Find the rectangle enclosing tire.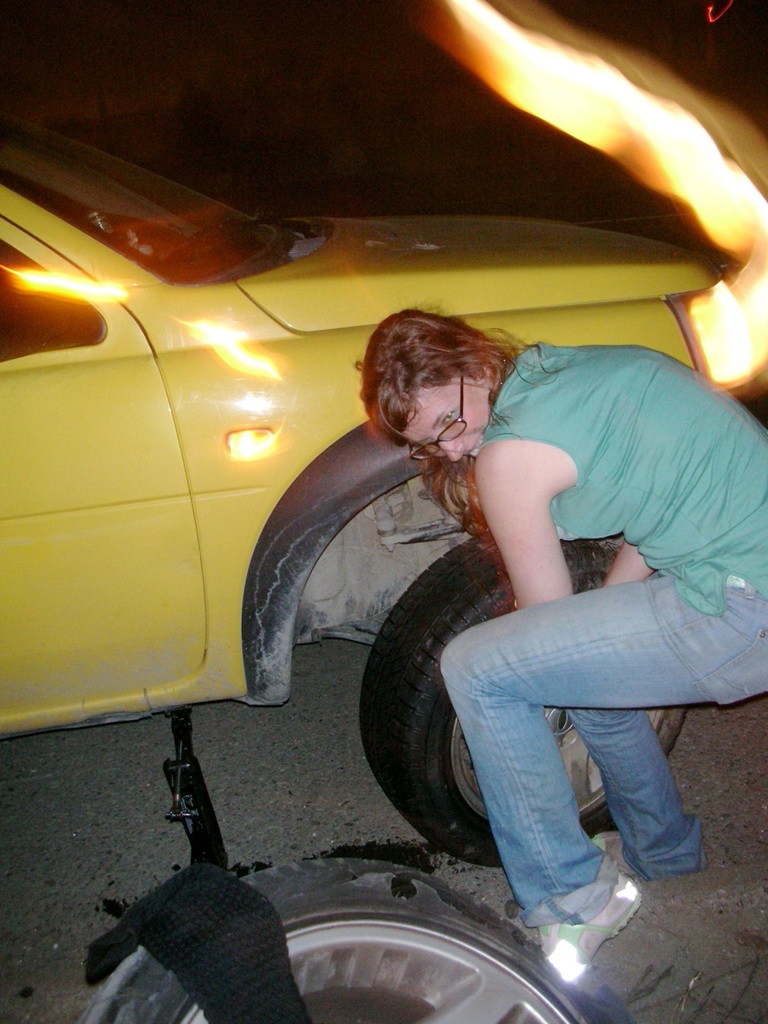
[left=86, top=858, right=622, bottom=1023].
